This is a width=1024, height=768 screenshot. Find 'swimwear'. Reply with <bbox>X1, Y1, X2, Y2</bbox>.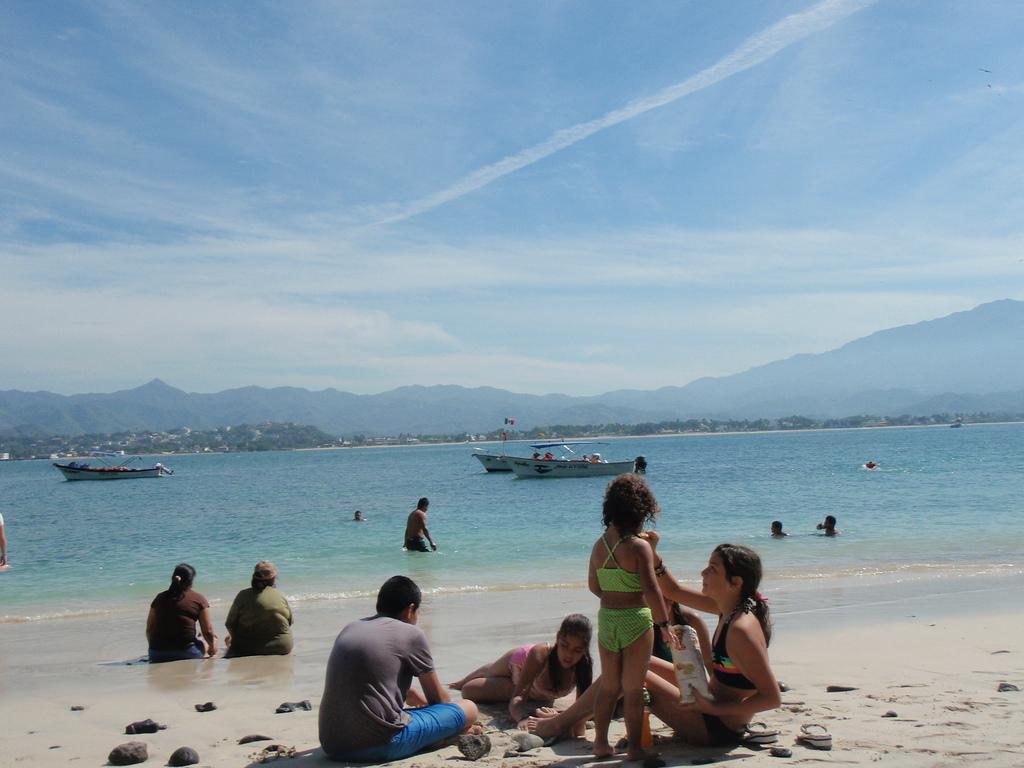
<bbox>591, 604, 655, 656</bbox>.
